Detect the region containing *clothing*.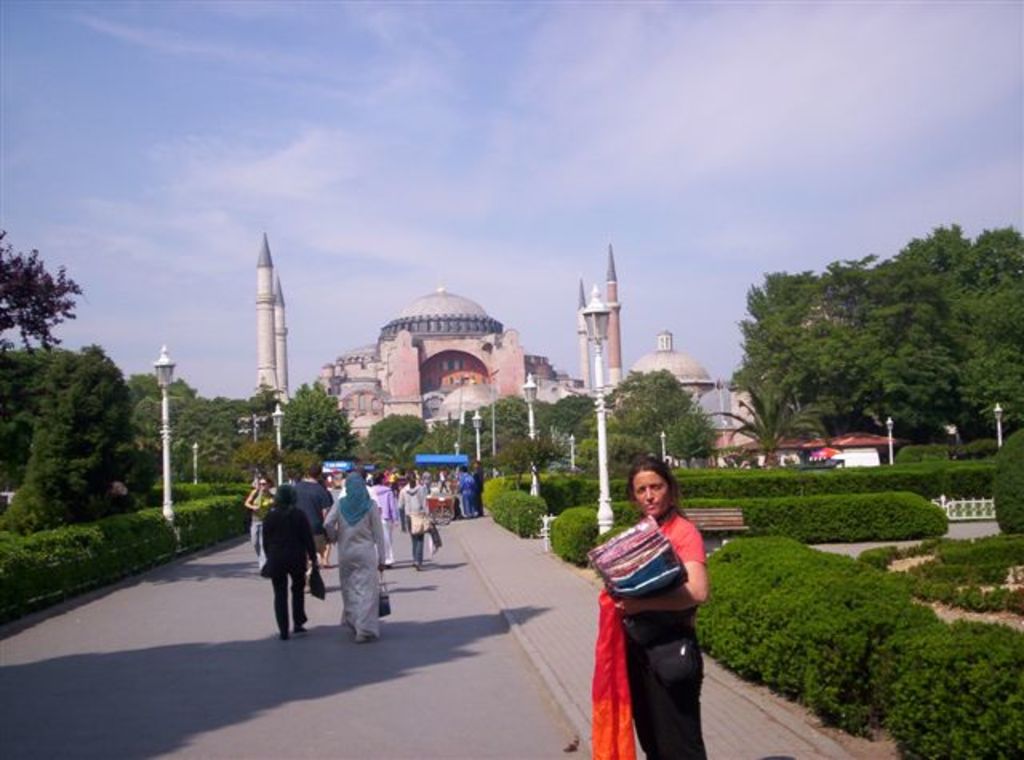
x1=294 y1=470 x2=333 y2=581.
